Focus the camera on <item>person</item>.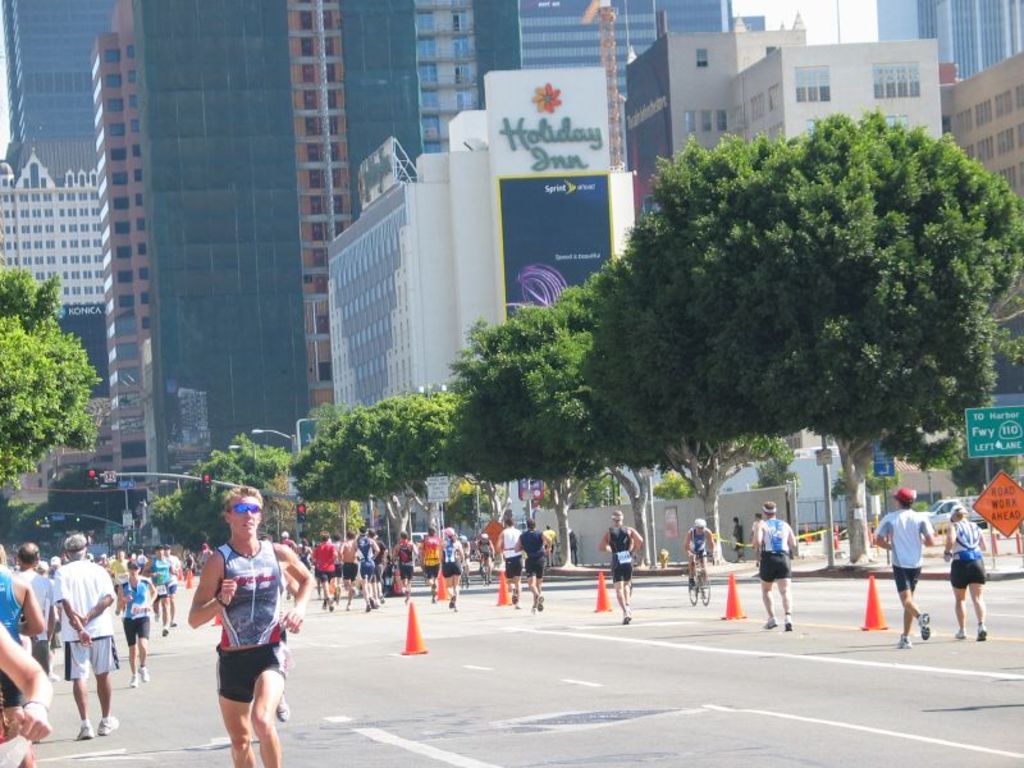
Focus region: x1=946, y1=502, x2=984, y2=636.
